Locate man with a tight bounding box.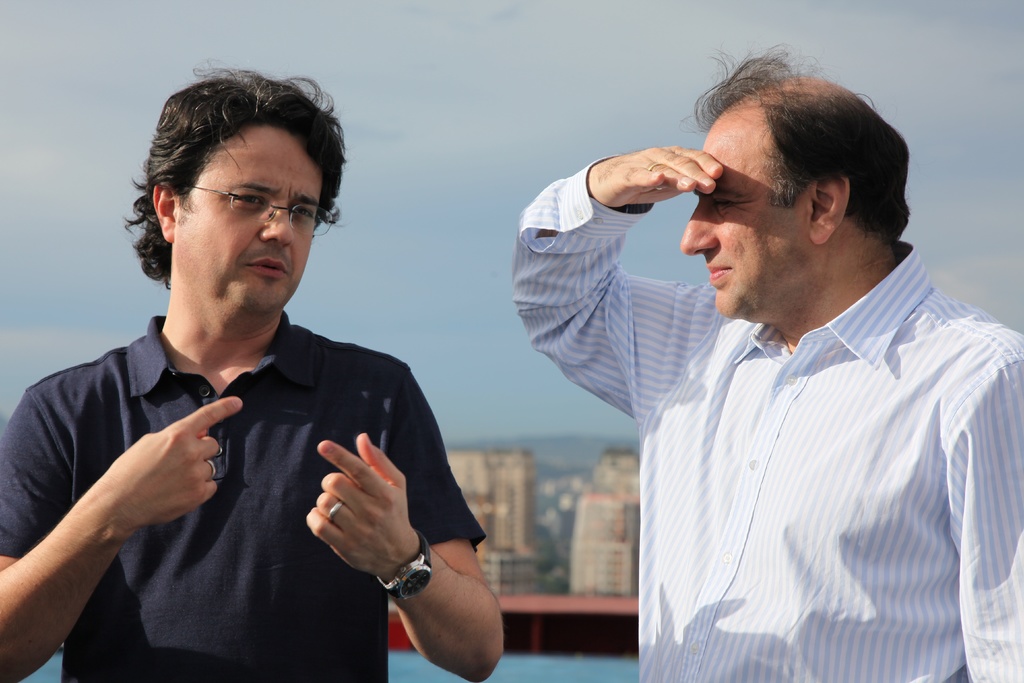
(left=513, top=47, right=1023, bottom=682).
